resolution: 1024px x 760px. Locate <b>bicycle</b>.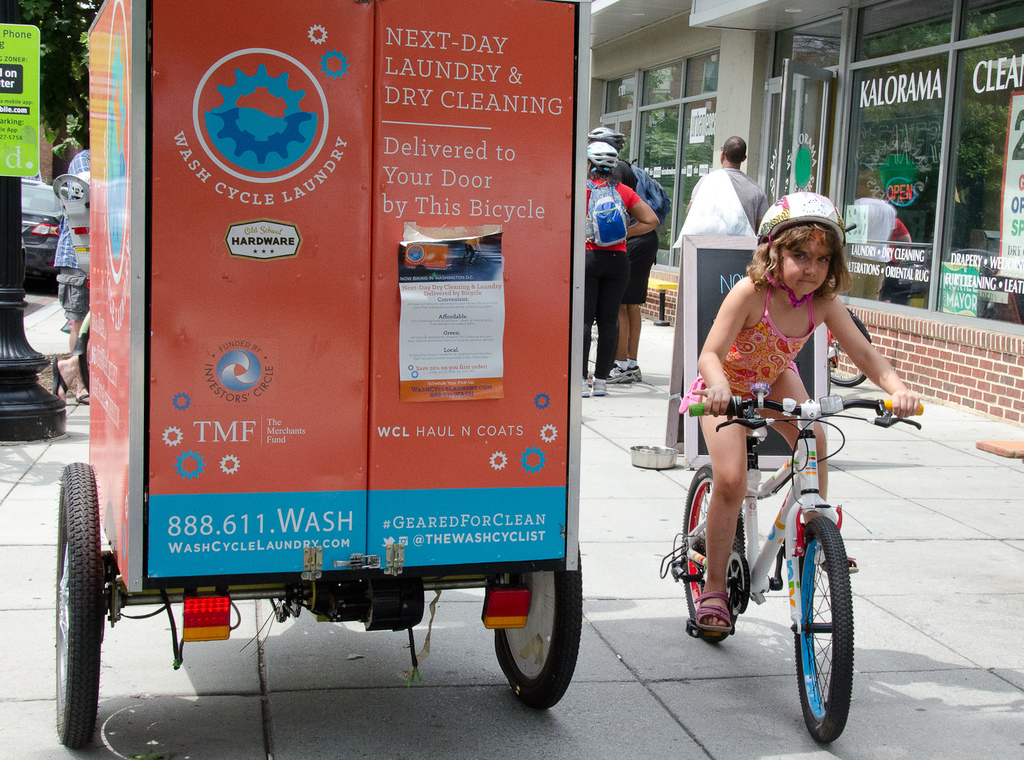
bbox=[663, 393, 921, 746].
